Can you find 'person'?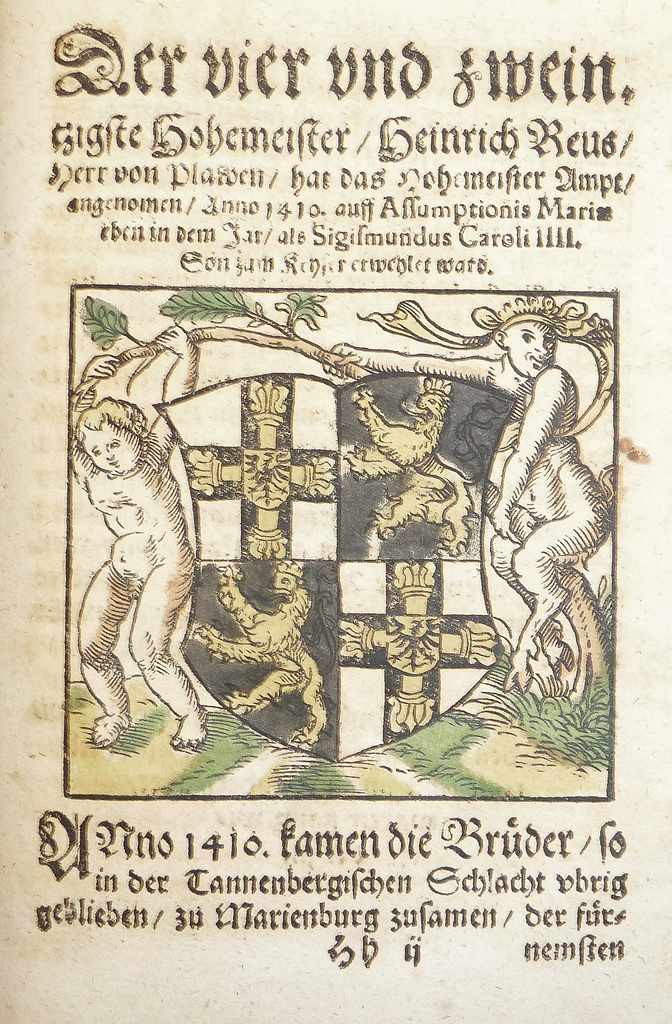
Yes, bounding box: select_region(326, 297, 605, 694).
